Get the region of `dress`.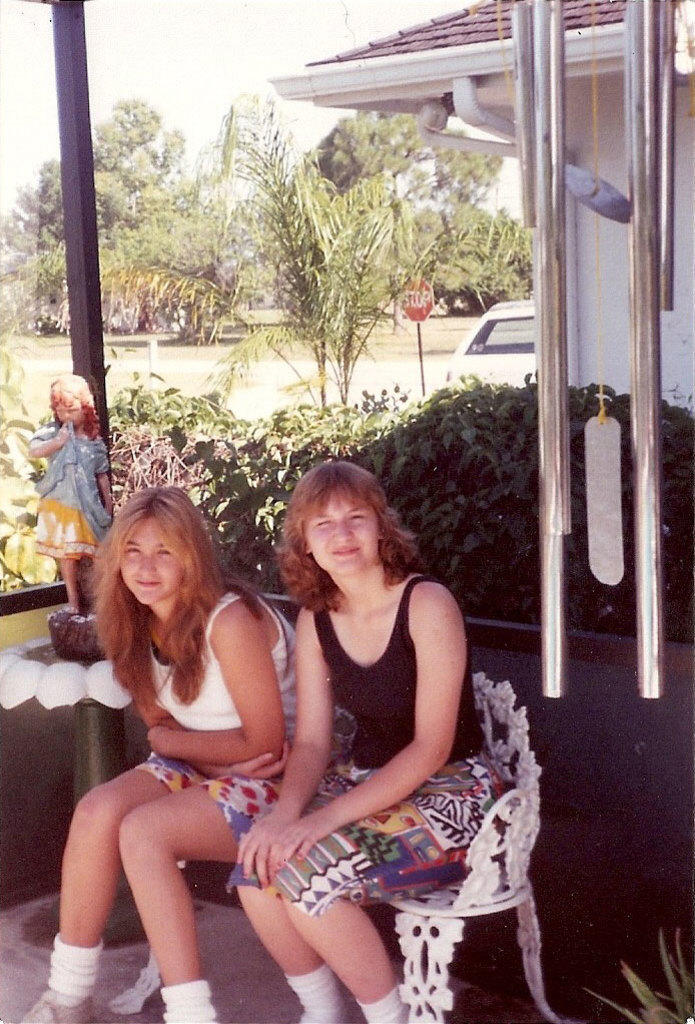
locate(214, 573, 512, 912).
